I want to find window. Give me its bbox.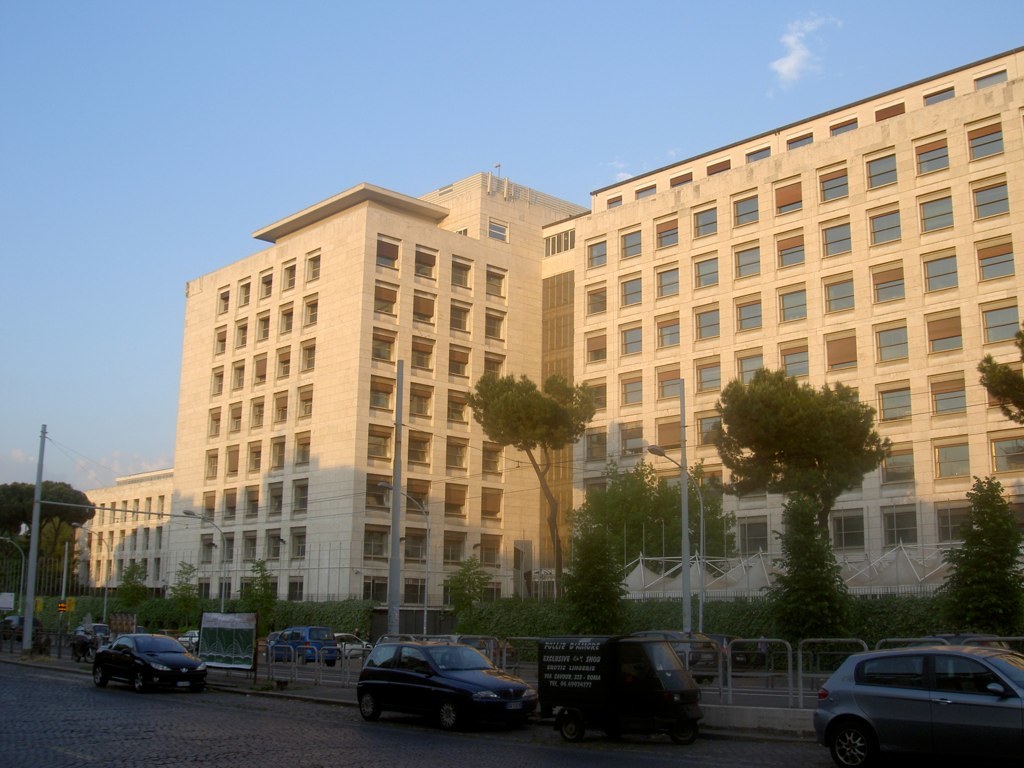
pyautogui.locateOnScreen(441, 486, 469, 512).
